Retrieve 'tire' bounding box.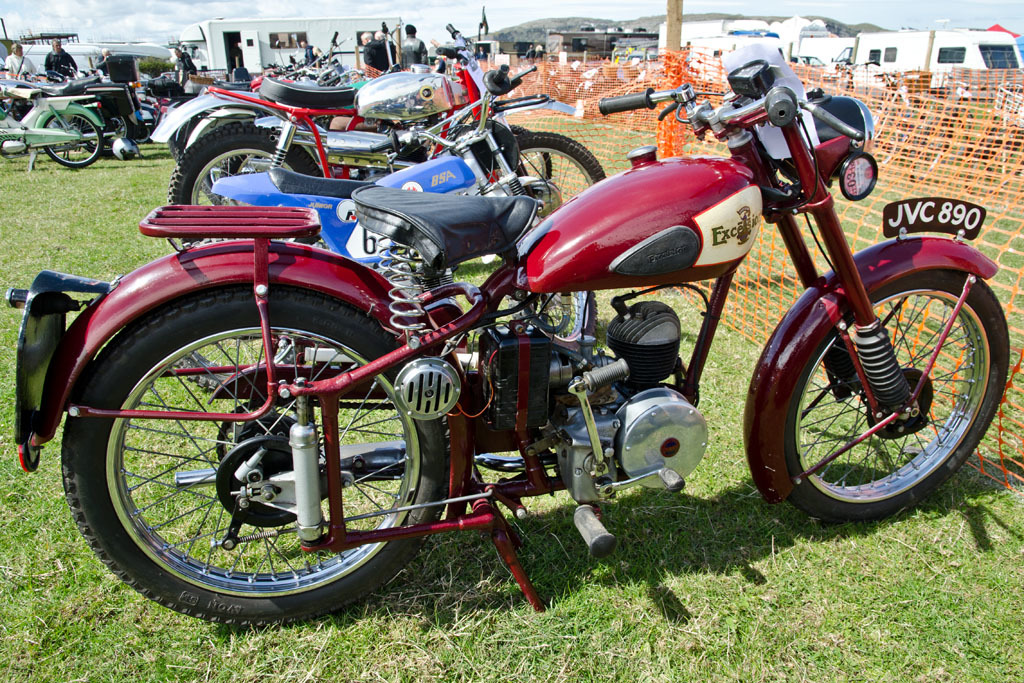
Bounding box: <region>500, 131, 604, 264</region>.
